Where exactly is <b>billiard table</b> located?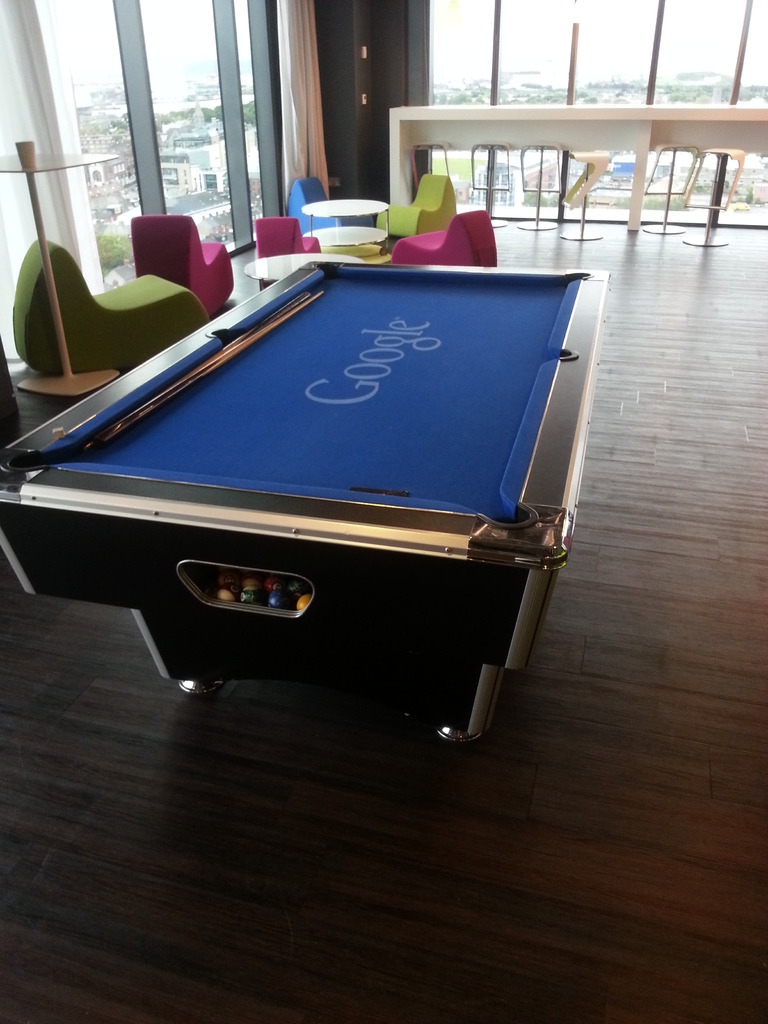
Its bounding box is select_region(0, 256, 615, 735).
